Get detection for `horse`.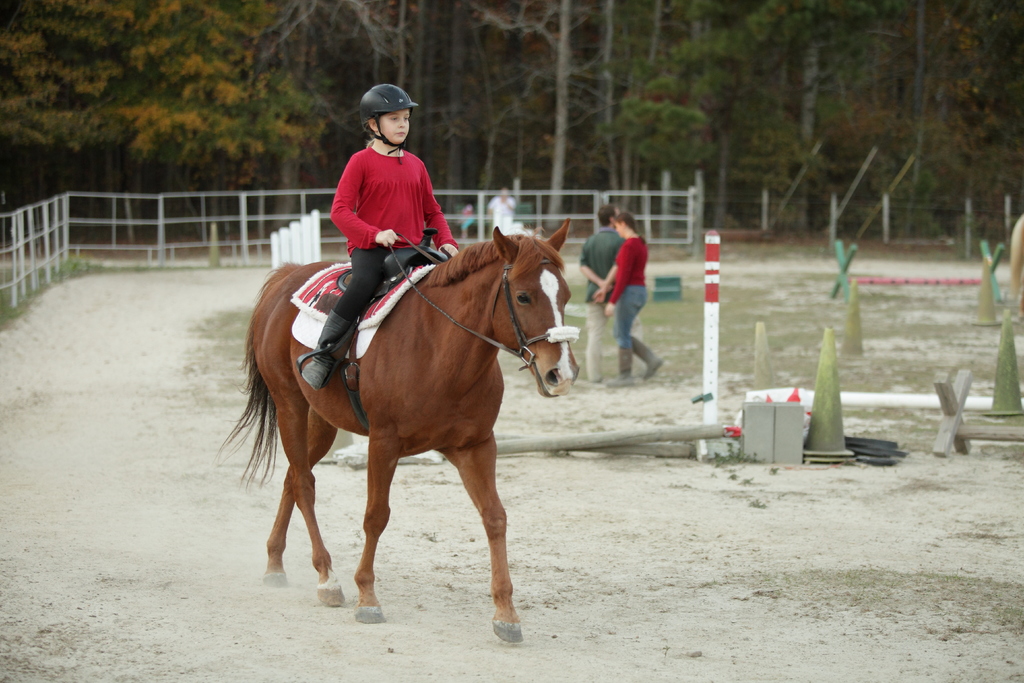
Detection: [left=220, top=217, right=575, bottom=648].
